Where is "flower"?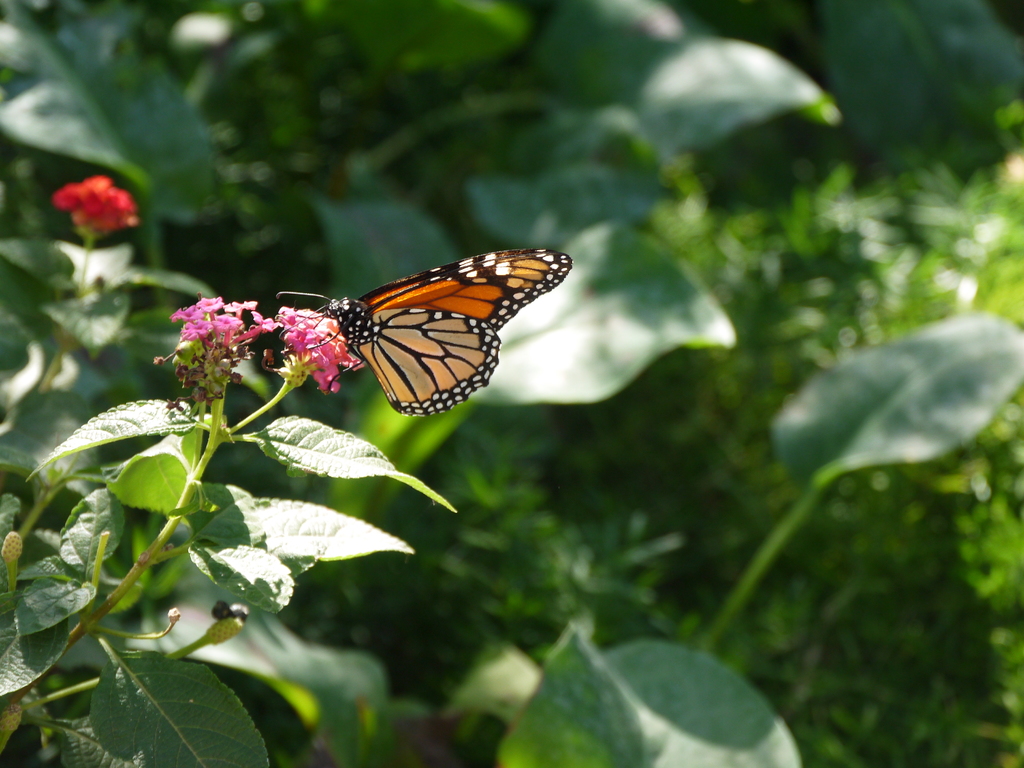
x1=47, y1=160, x2=130, y2=243.
